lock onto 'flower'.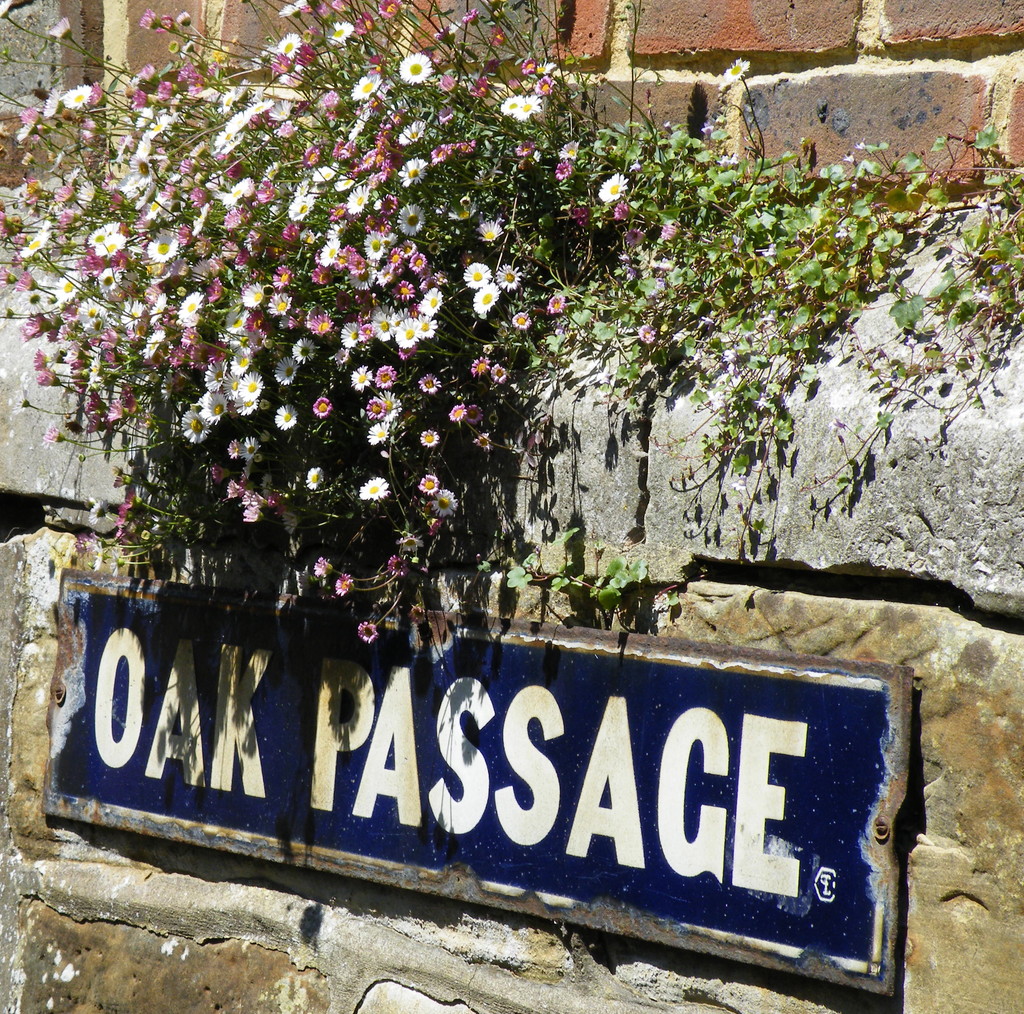
Locked: <bbox>719, 55, 746, 95</bbox>.
